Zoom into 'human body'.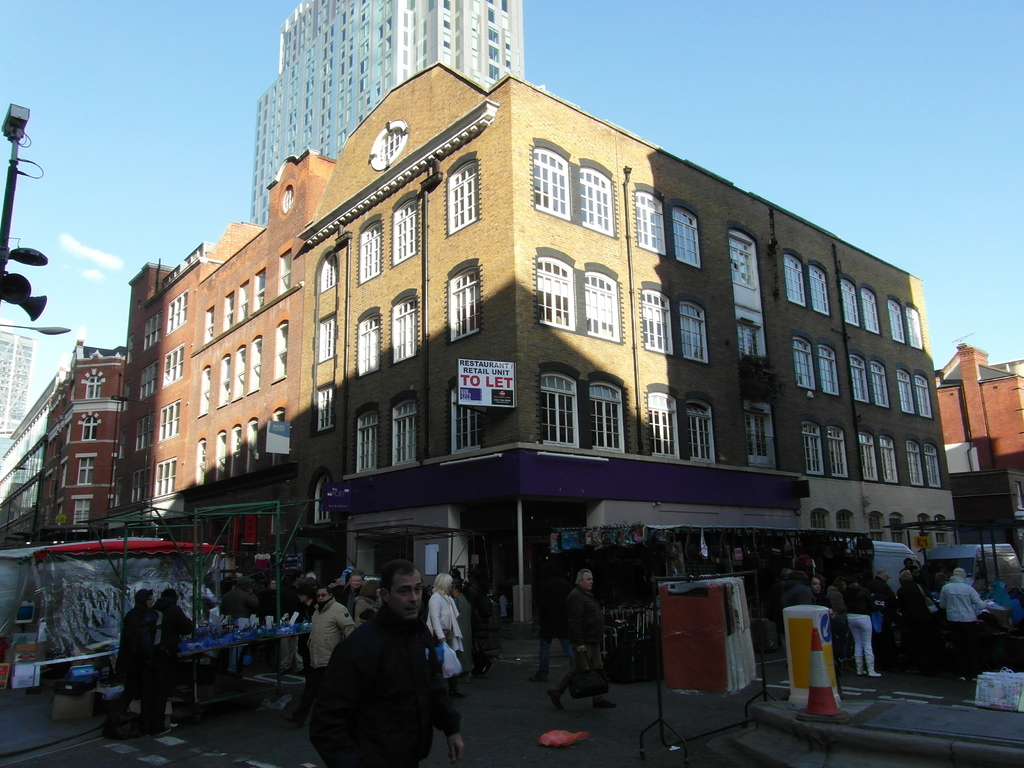
Zoom target: [x1=782, y1=588, x2=811, y2=611].
